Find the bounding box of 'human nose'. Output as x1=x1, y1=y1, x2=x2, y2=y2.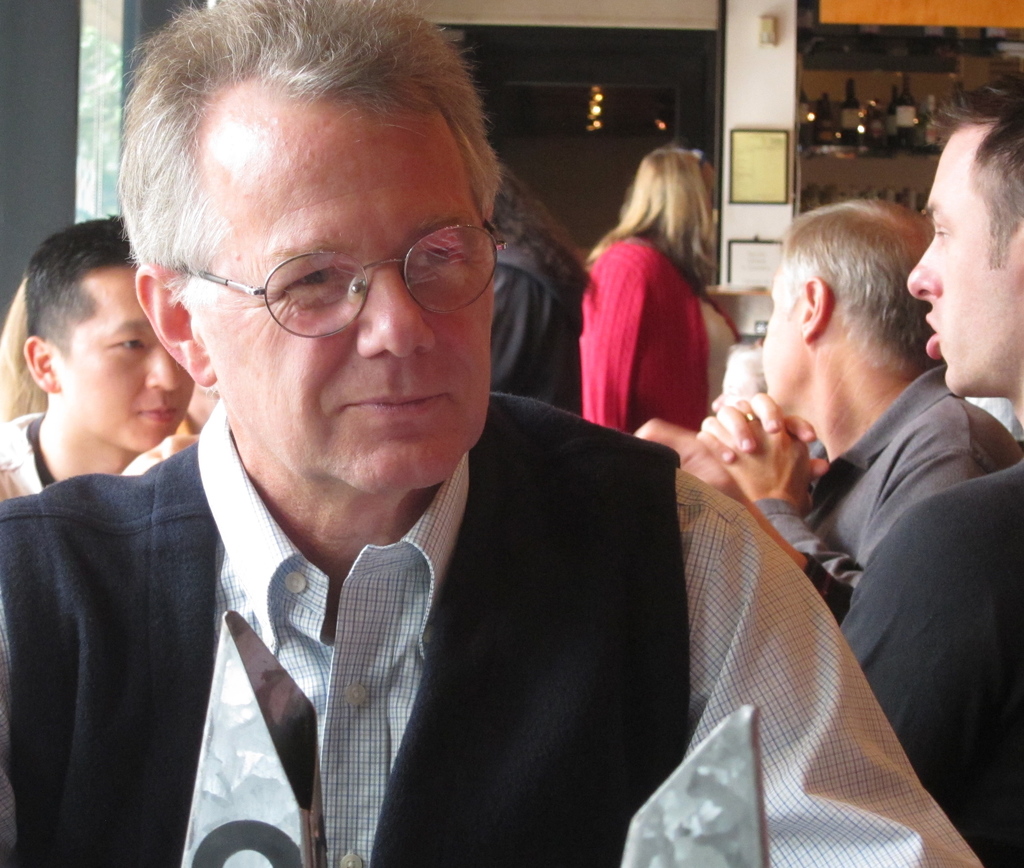
x1=905, y1=237, x2=941, y2=303.
